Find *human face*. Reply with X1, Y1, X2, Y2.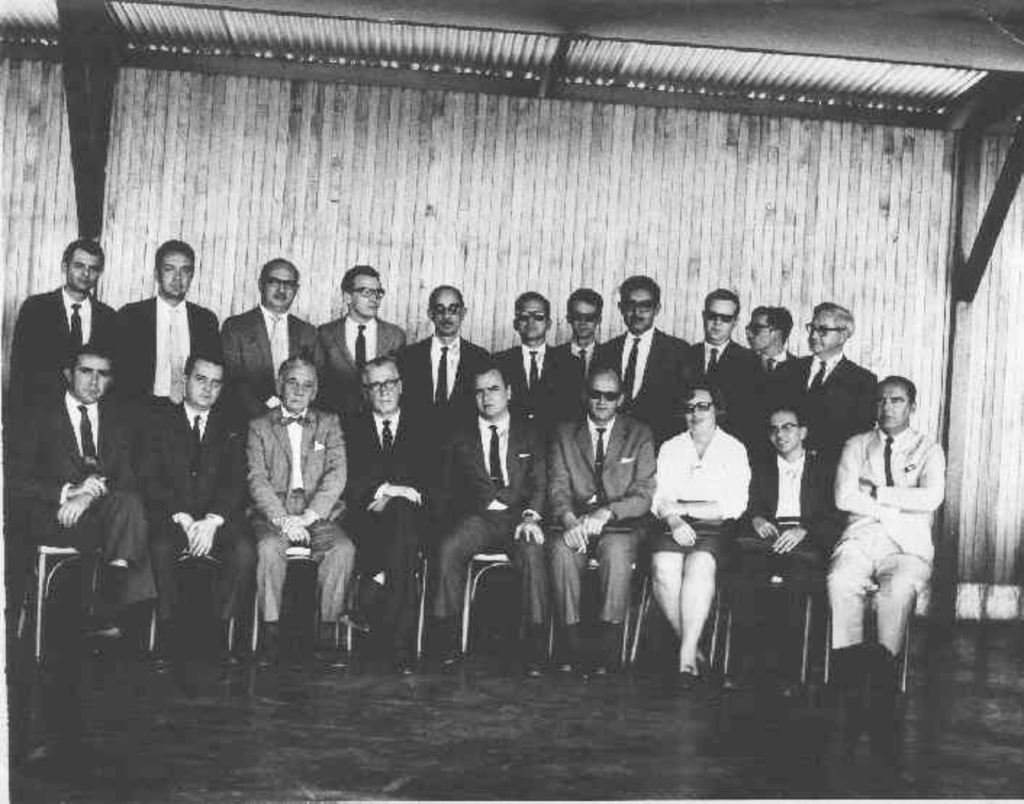
878, 385, 915, 427.
